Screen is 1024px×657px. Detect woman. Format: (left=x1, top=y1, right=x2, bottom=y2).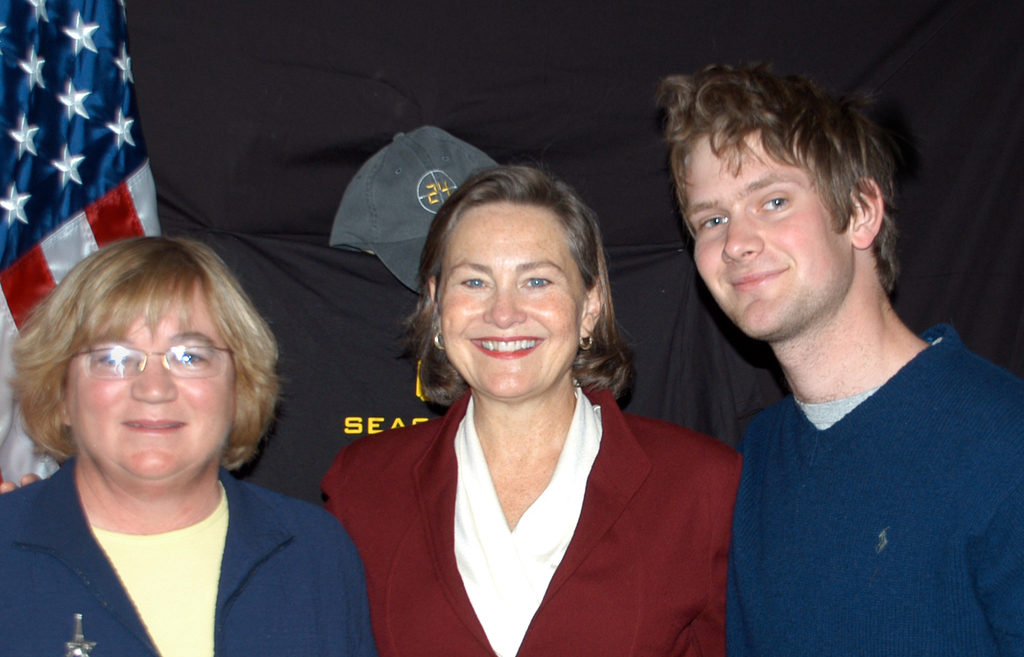
(left=0, top=234, right=378, bottom=656).
